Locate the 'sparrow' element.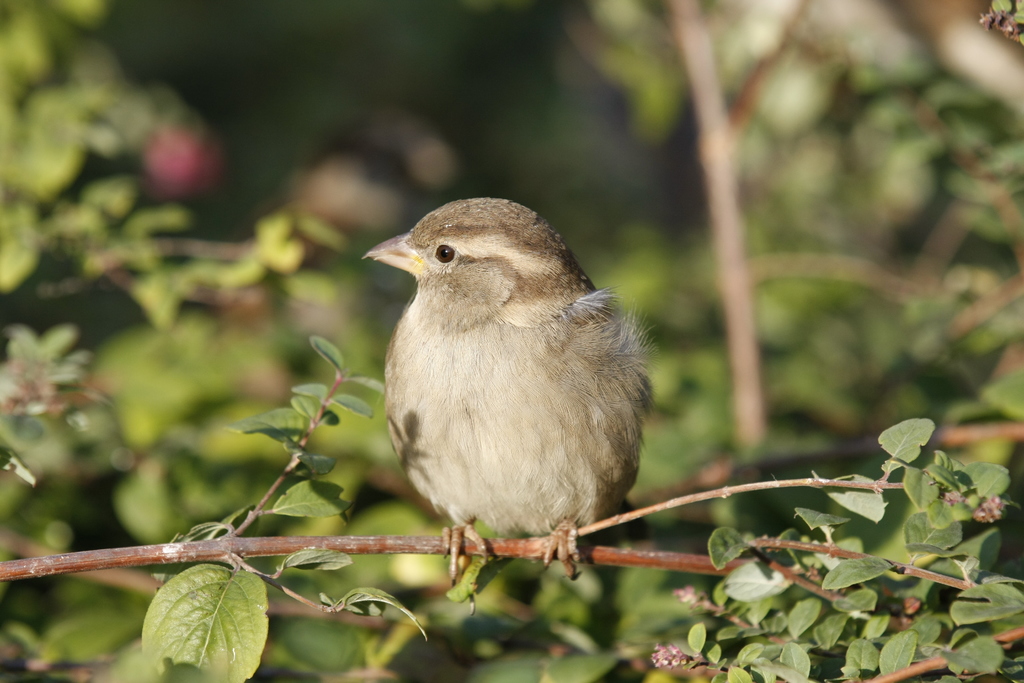
Element bbox: pyautogui.locateOnScreen(360, 195, 654, 578).
